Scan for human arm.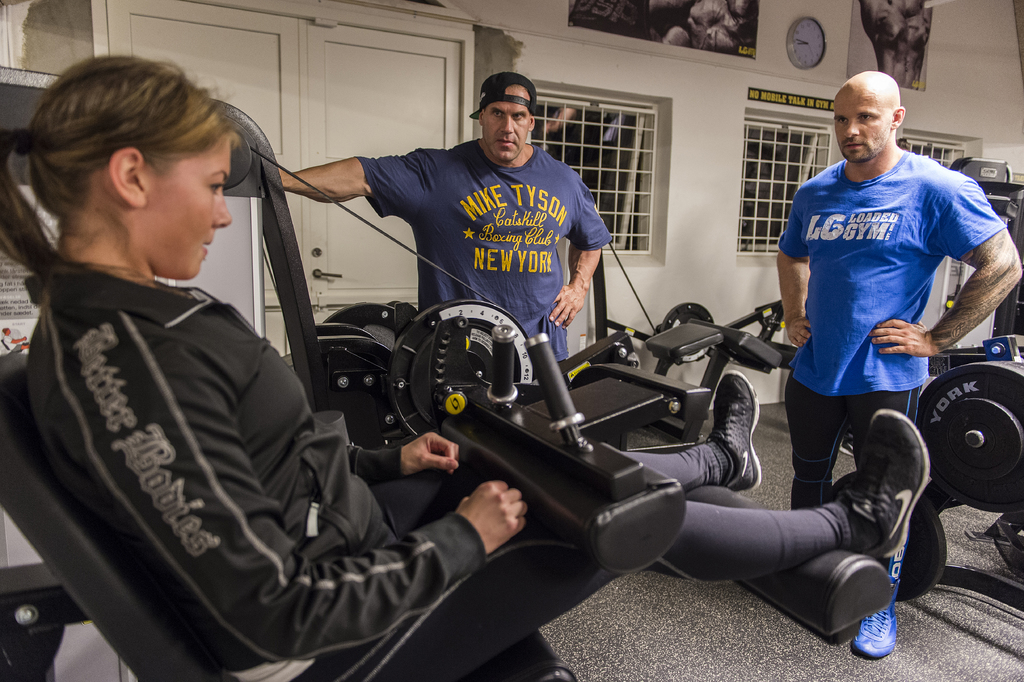
Scan result: (x1=67, y1=340, x2=510, y2=651).
